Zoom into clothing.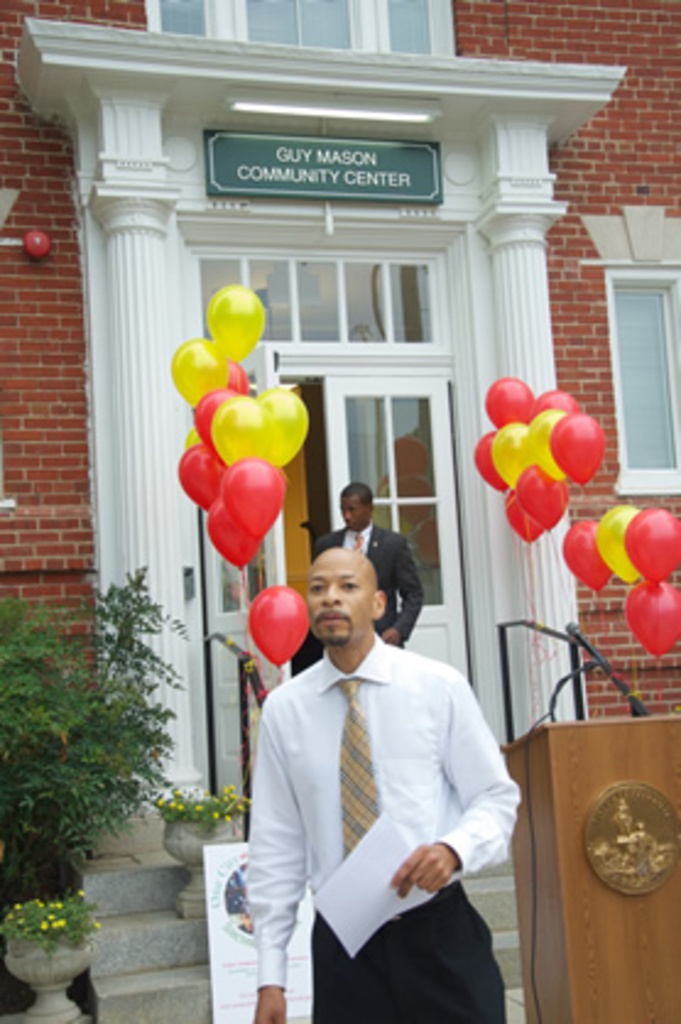
Zoom target: {"left": 233, "top": 527, "right": 524, "bottom": 1019}.
